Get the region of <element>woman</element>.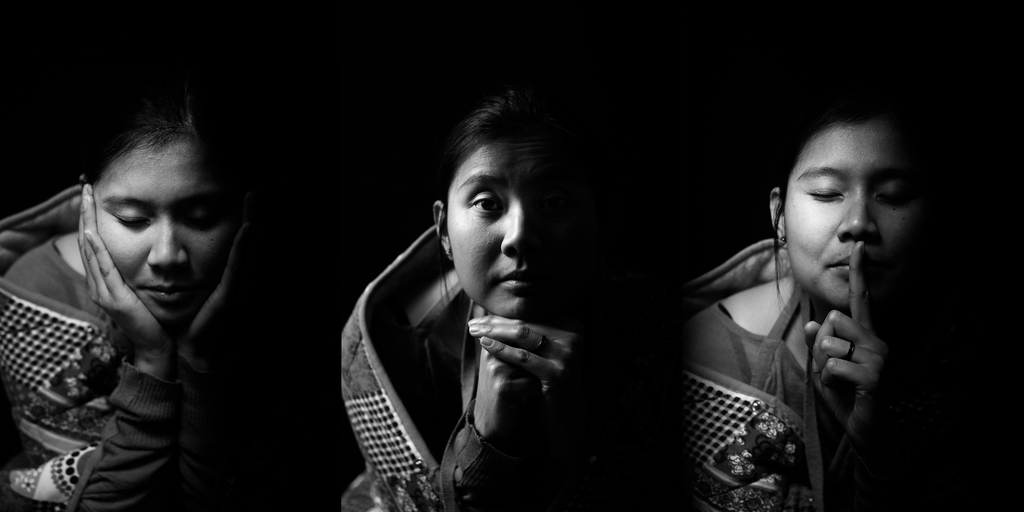
detection(676, 90, 955, 511).
